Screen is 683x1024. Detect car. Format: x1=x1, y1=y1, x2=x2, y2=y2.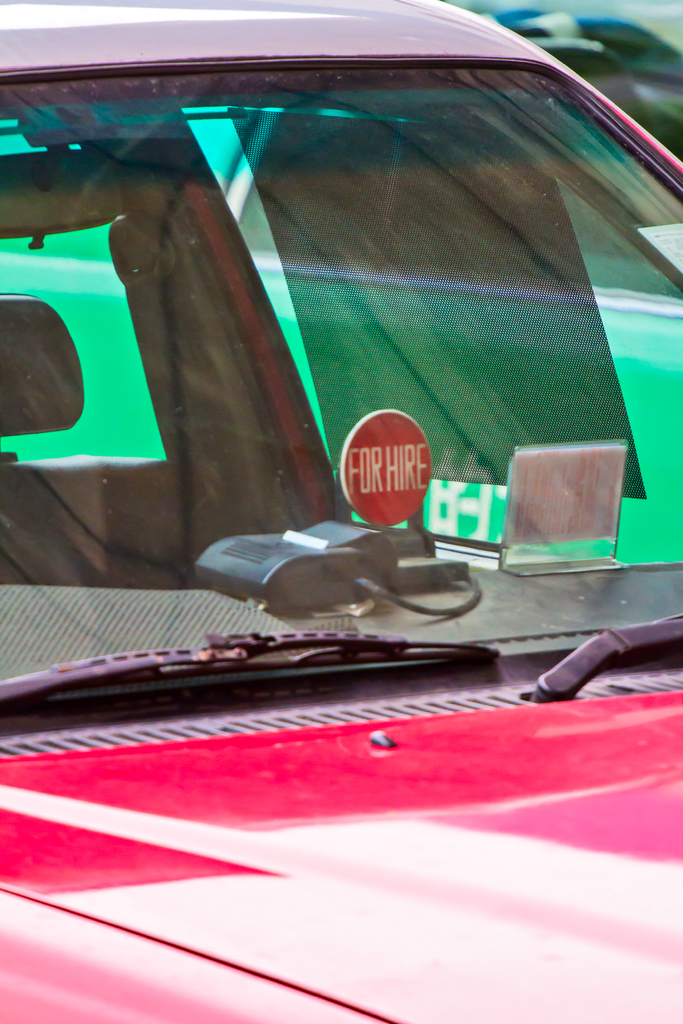
x1=0, y1=15, x2=682, y2=561.
